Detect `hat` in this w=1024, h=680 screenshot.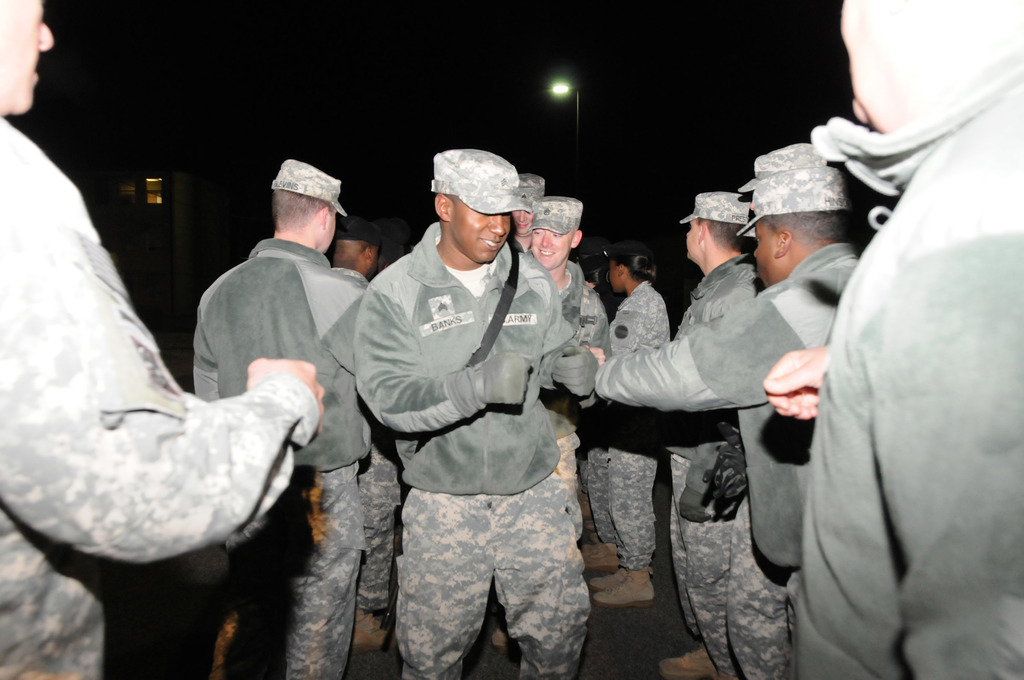
Detection: 739:143:829:193.
